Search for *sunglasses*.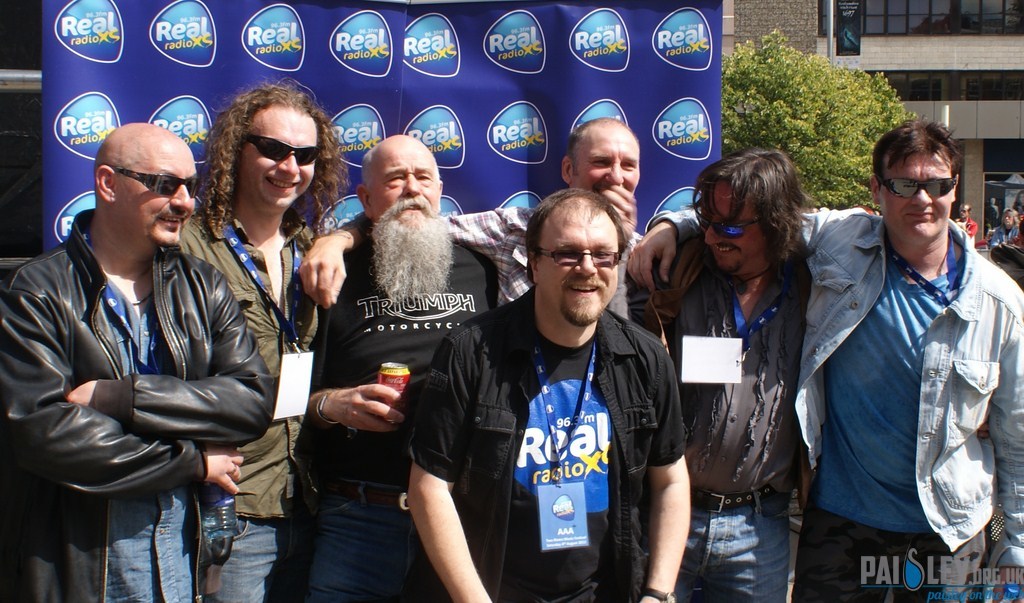
Found at box=[881, 176, 957, 198].
